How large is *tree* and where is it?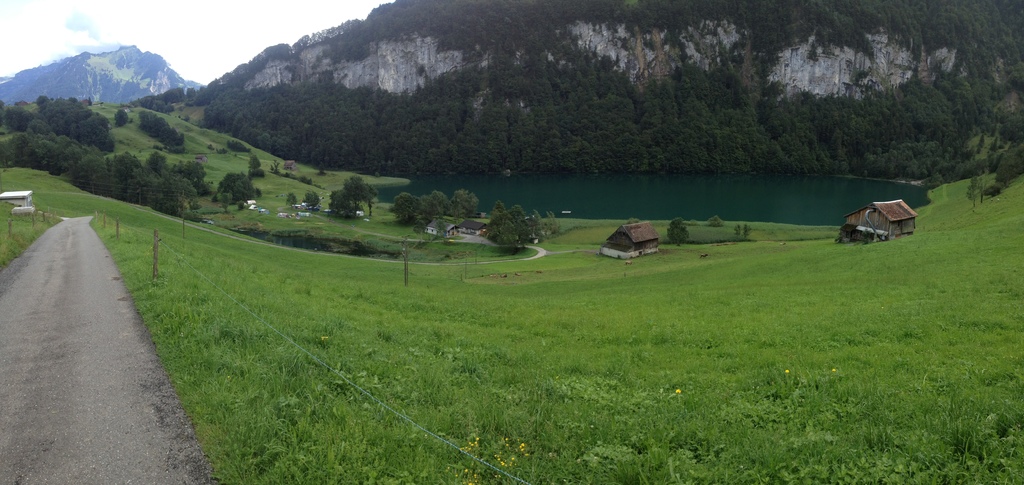
Bounding box: crop(247, 154, 259, 174).
